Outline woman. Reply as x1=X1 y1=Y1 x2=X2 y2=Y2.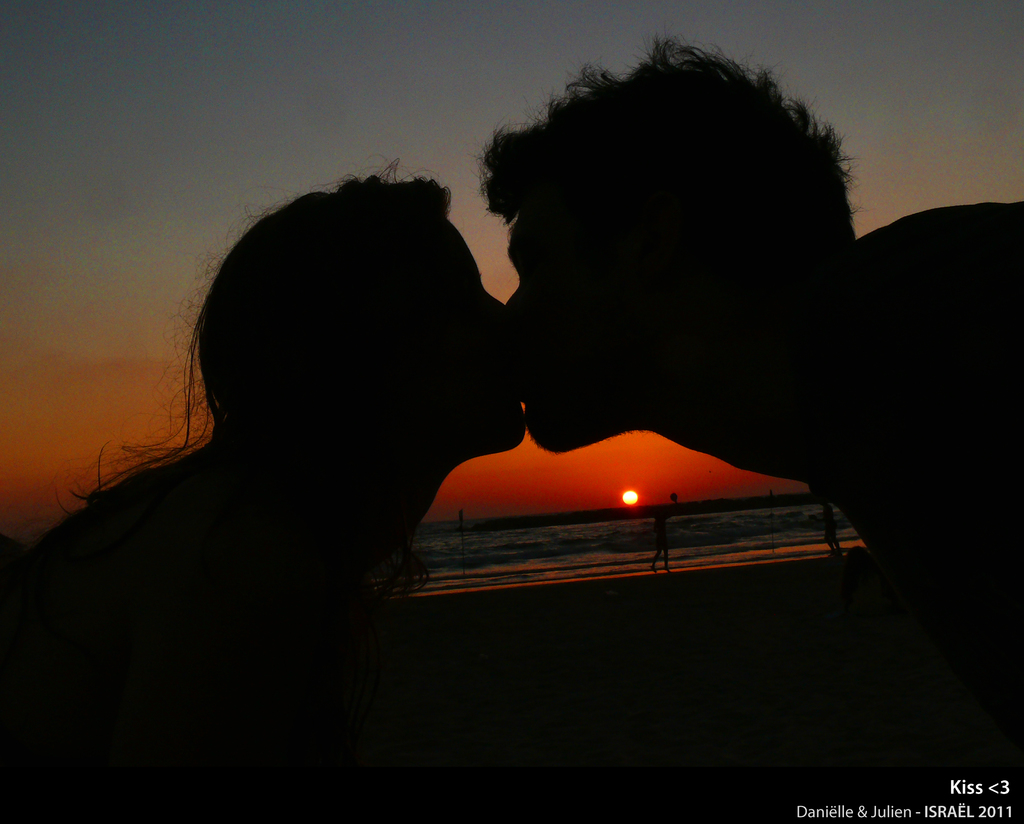
x1=0 y1=170 x2=521 y2=823.
